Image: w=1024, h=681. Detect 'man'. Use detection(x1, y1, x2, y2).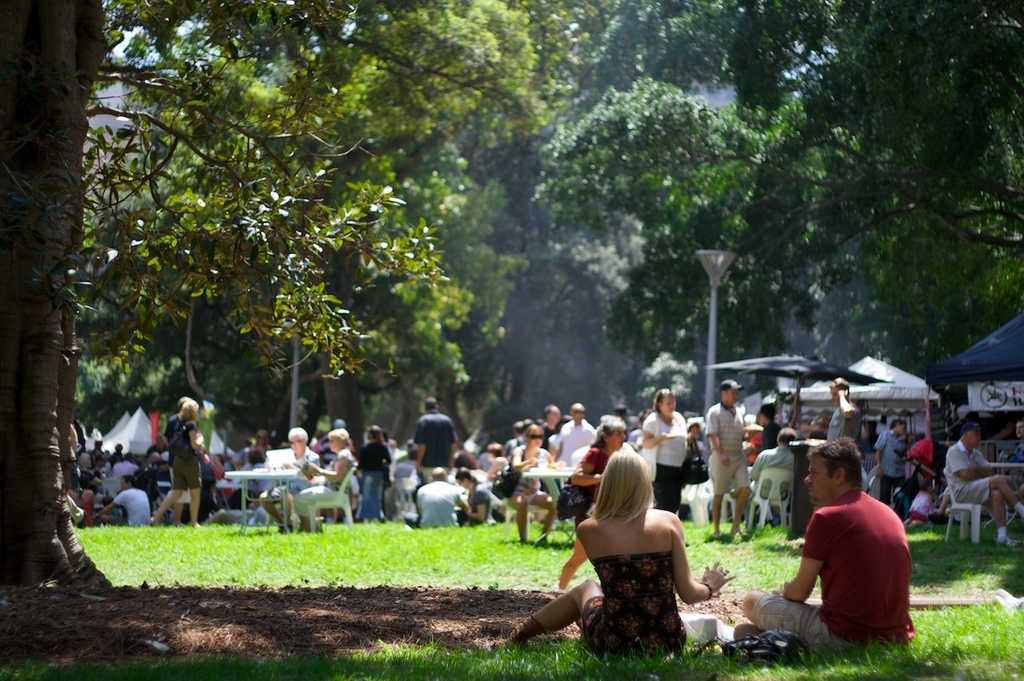
detection(541, 402, 568, 445).
